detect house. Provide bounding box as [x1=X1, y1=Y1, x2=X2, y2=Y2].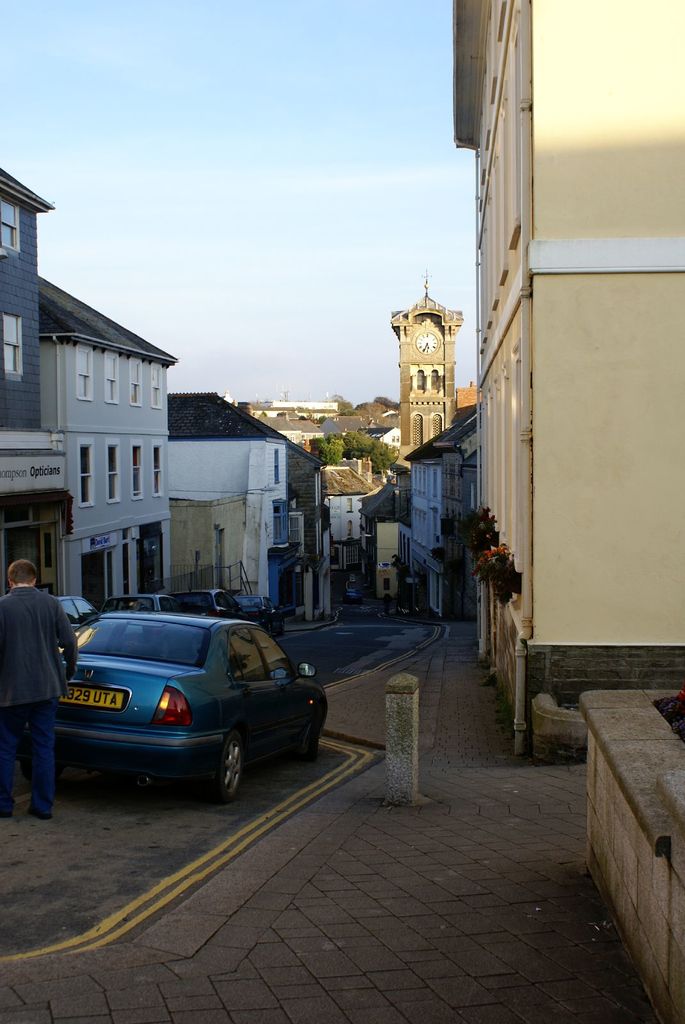
[x1=0, y1=157, x2=70, y2=608].
